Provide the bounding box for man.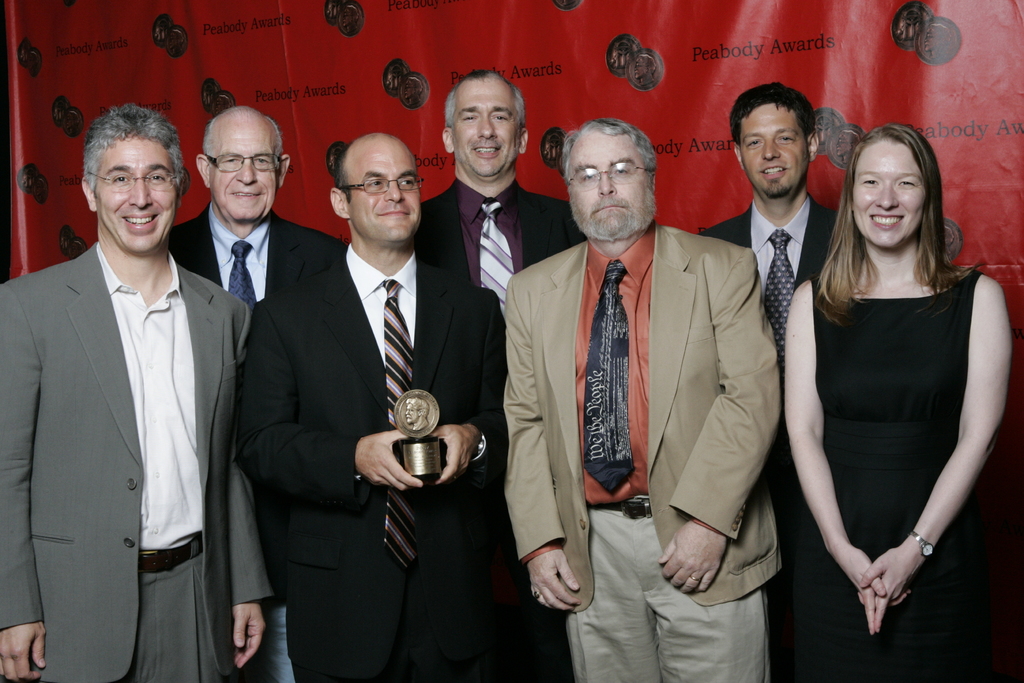
x1=170, y1=106, x2=358, y2=308.
